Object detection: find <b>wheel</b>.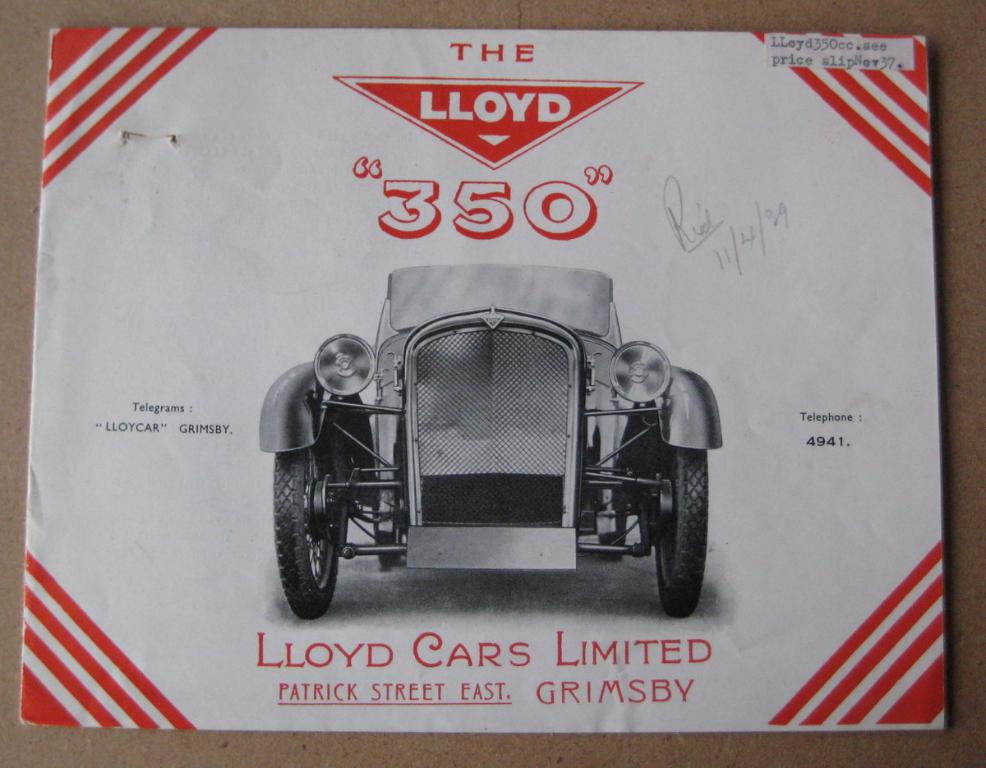
{"left": 266, "top": 426, "right": 343, "bottom": 627}.
